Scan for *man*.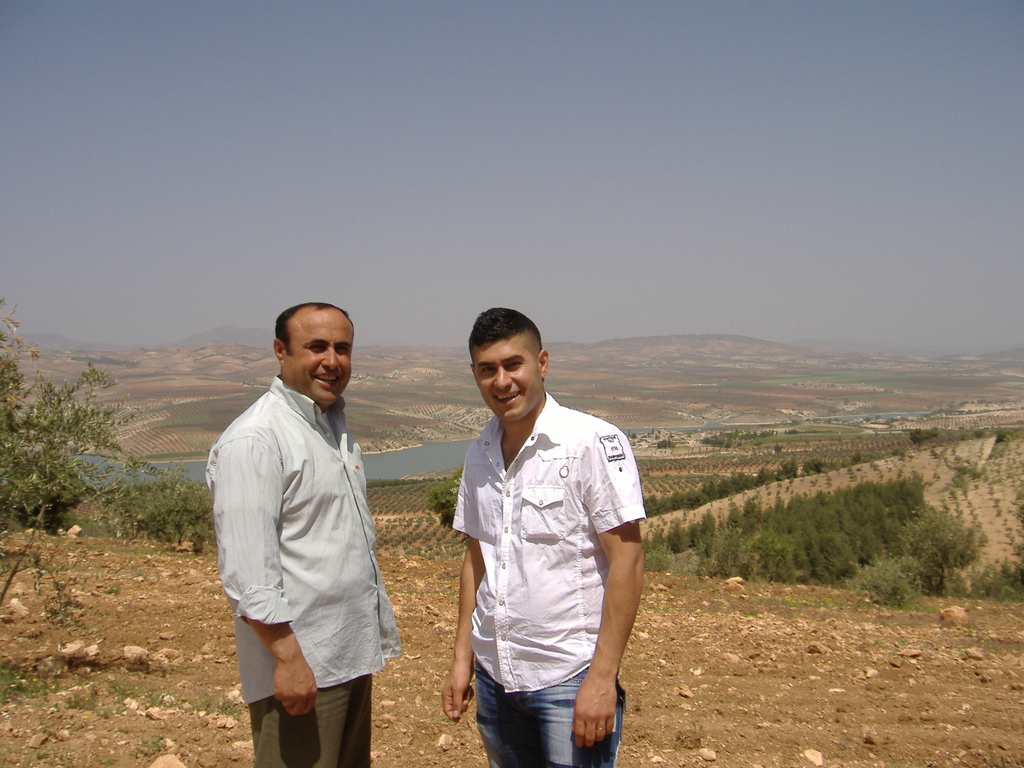
Scan result: (left=426, top=303, right=650, bottom=767).
